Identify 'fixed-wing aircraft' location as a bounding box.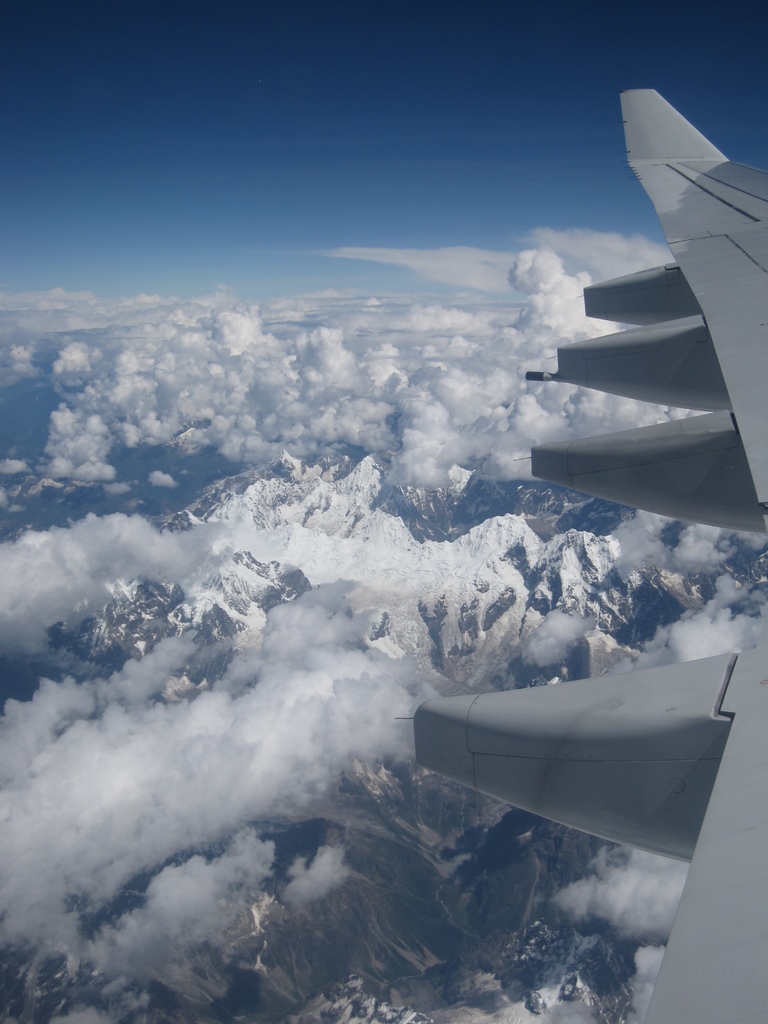
408 81 767 1022.
